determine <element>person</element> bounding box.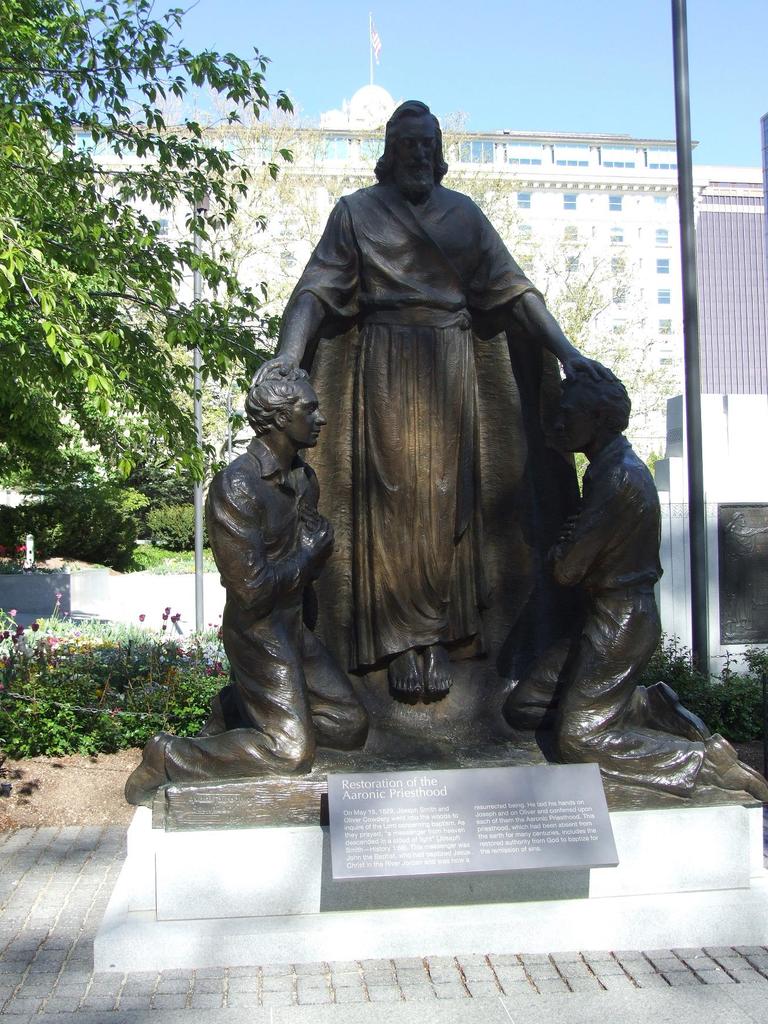
Determined: bbox=(252, 113, 623, 761).
